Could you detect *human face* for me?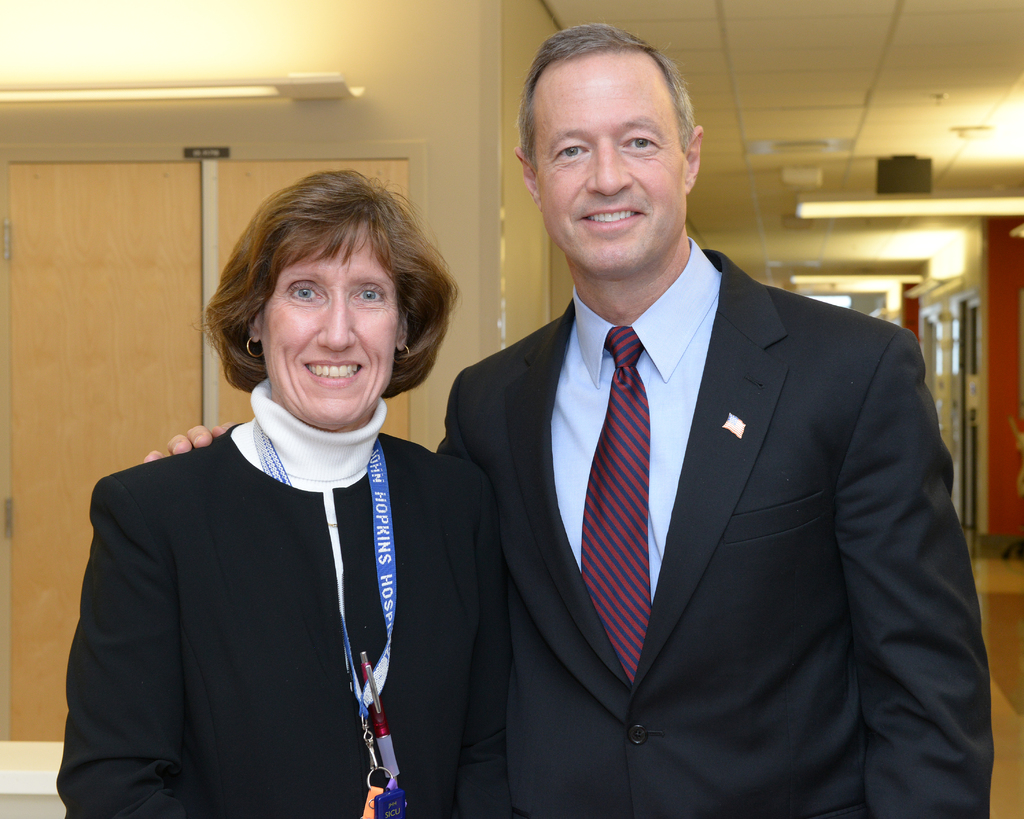
Detection result: bbox=(260, 227, 400, 425).
